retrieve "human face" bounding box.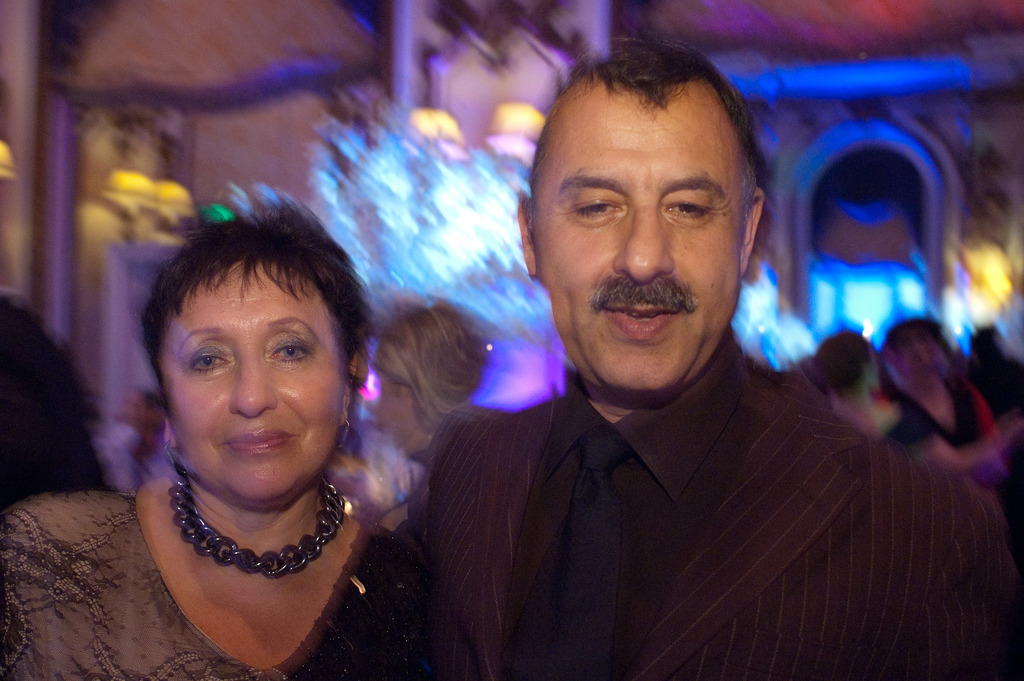
Bounding box: <box>159,263,348,497</box>.
